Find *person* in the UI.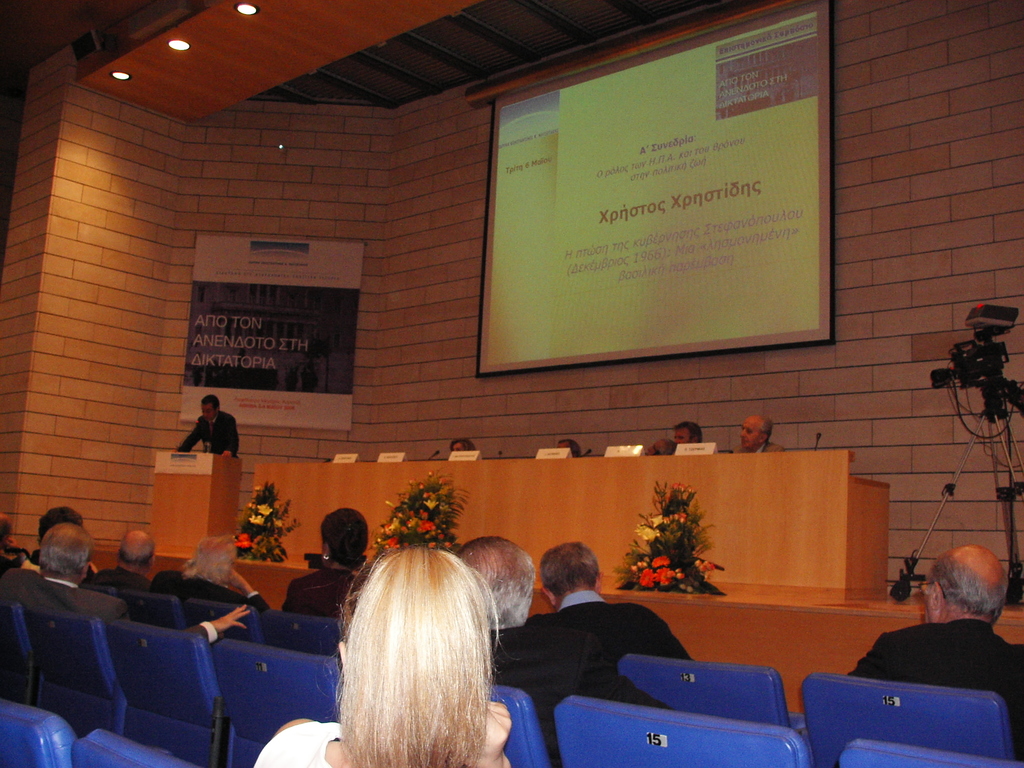
UI element at 446 437 474 458.
